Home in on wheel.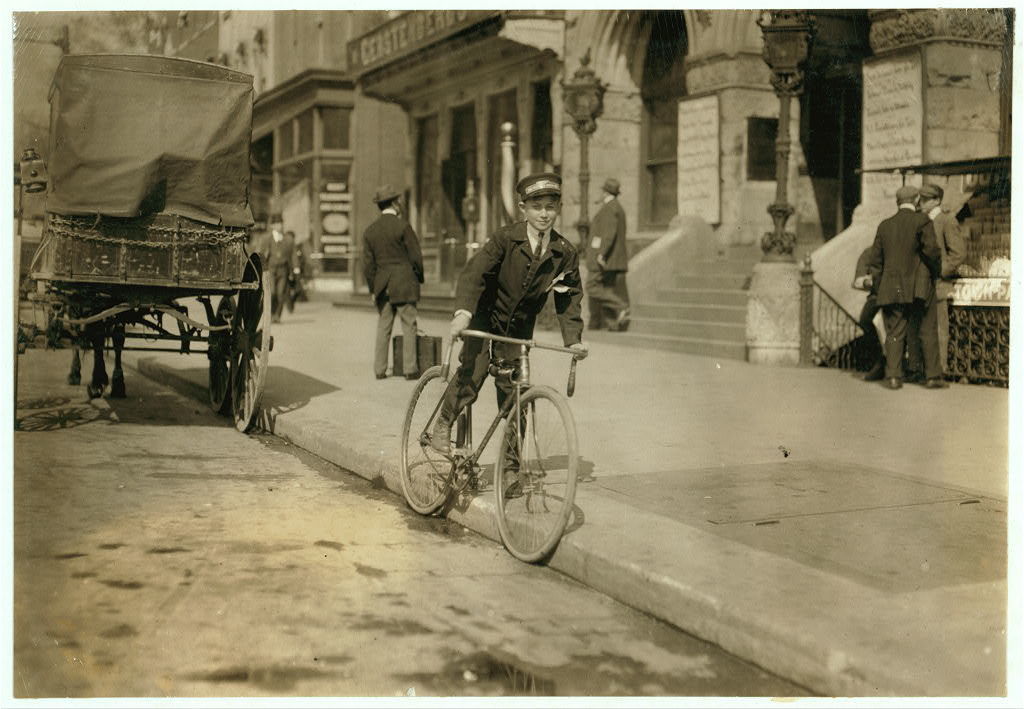
Homed in at pyautogui.locateOnScreen(202, 296, 234, 416).
